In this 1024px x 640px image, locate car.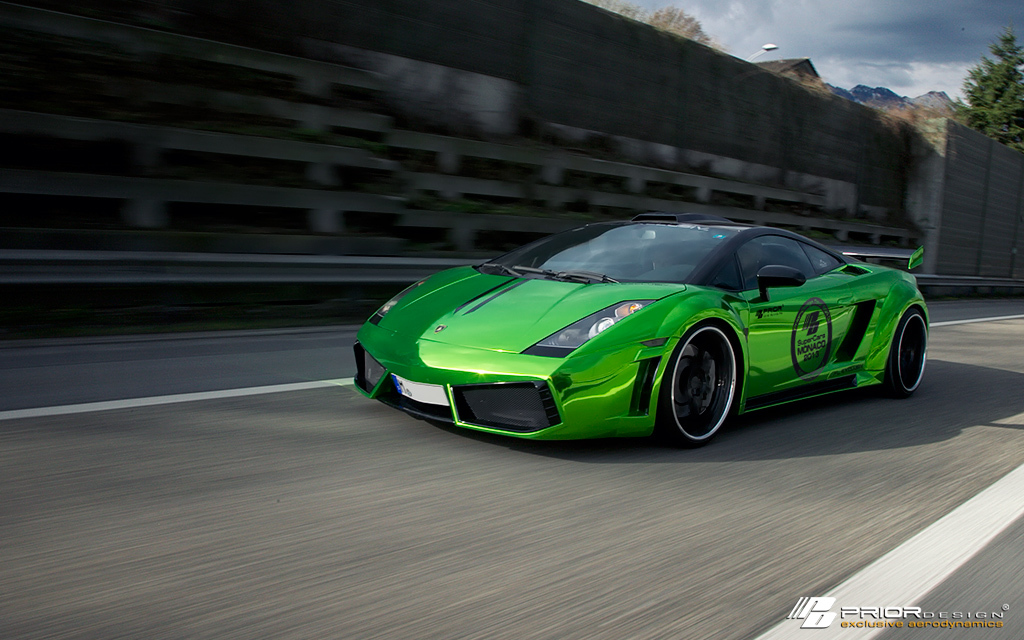
Bounding box: 339, 207, 928, 446.
